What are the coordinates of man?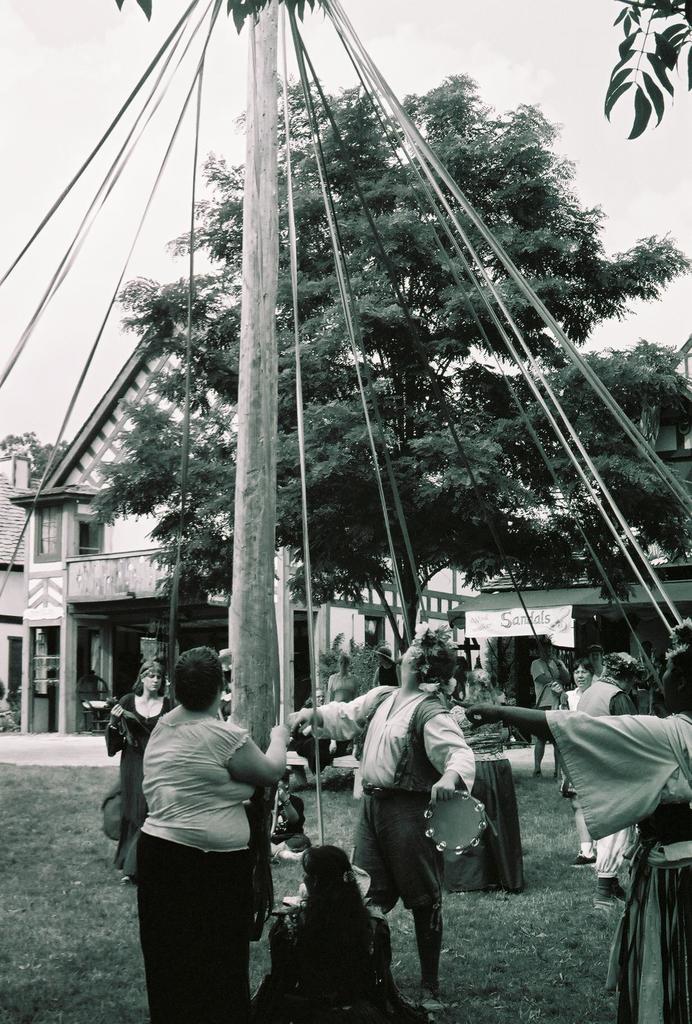
289,628,475,1005.
